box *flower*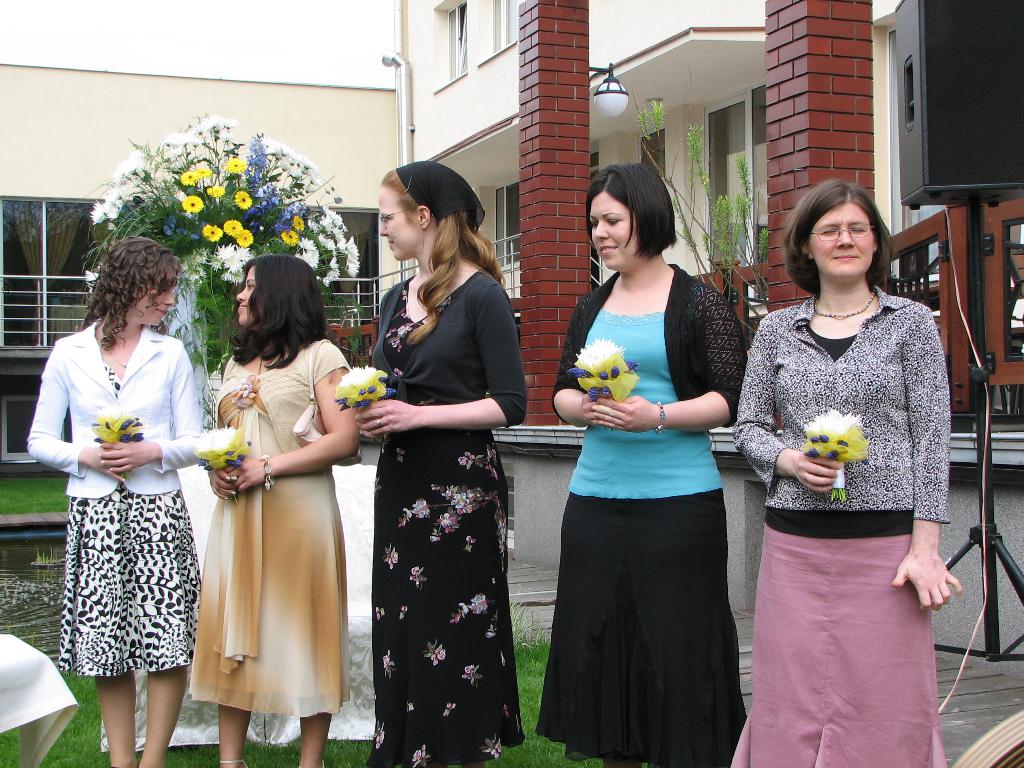
Rect(282, 225, 300, 241)
